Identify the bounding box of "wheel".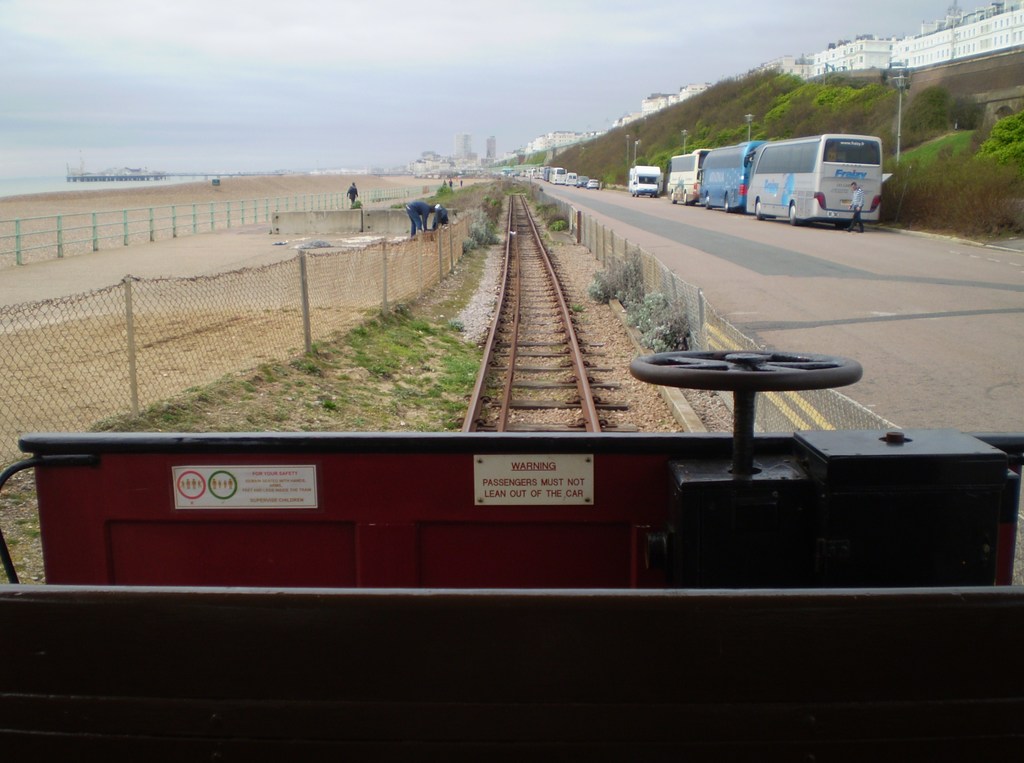
bbox=(753, 197, 767, 220).
